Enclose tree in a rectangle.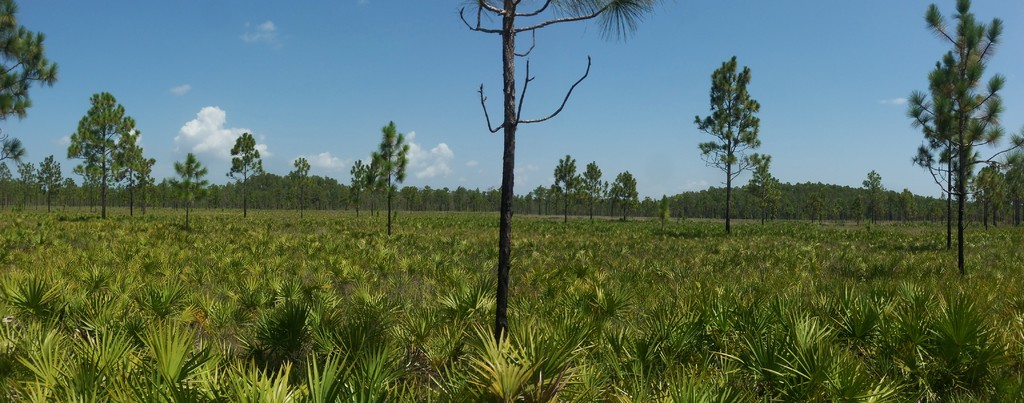
region(906, 0, 1007, 277).
